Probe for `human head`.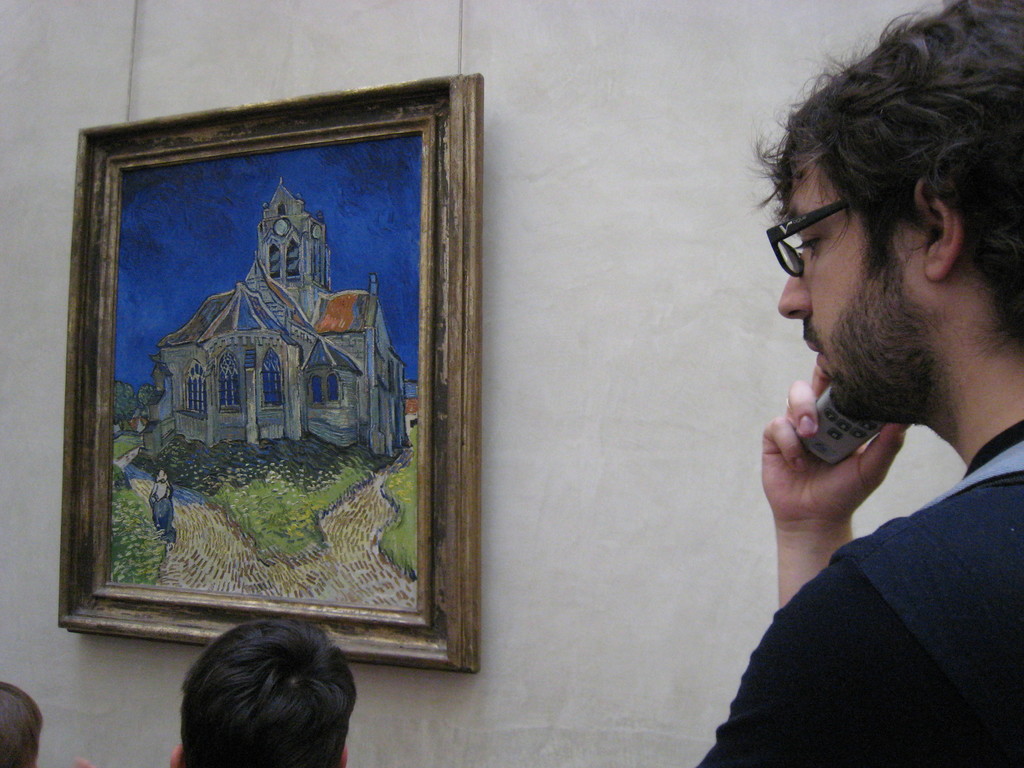
Probe result: l=0, t=685, r=42, b=767.
